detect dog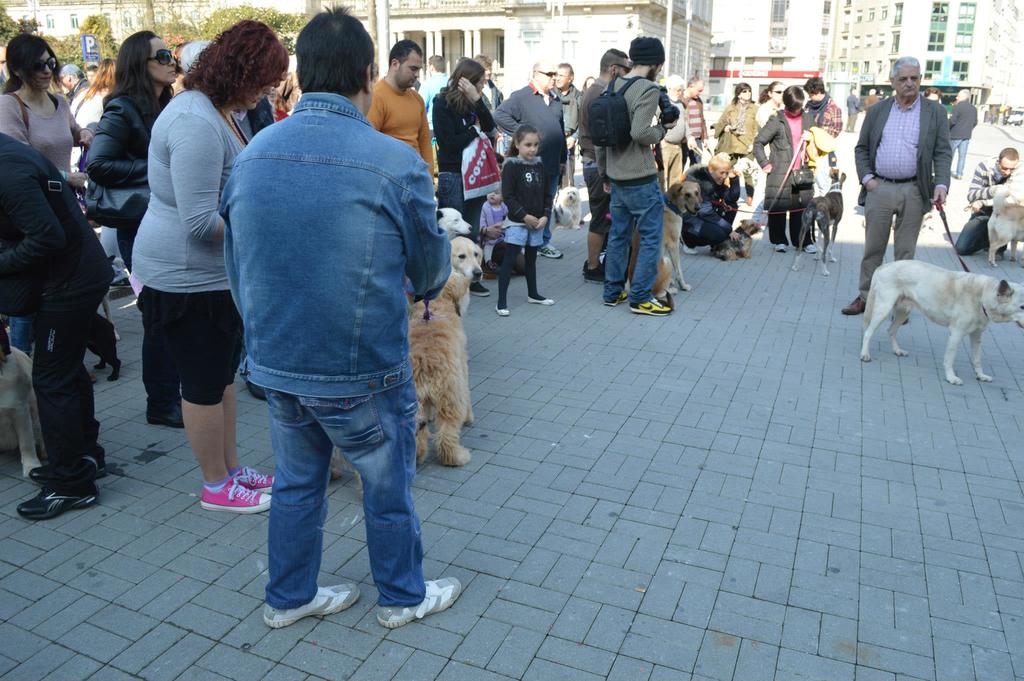
[97,253,123,341]
